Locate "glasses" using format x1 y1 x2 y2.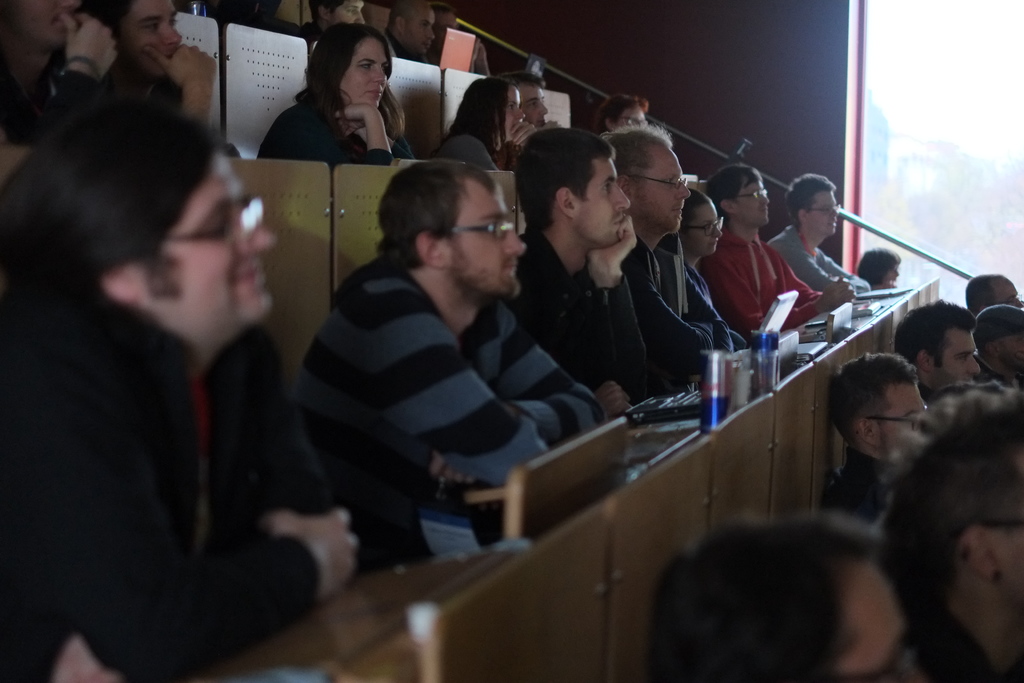
855 408 927 438.
